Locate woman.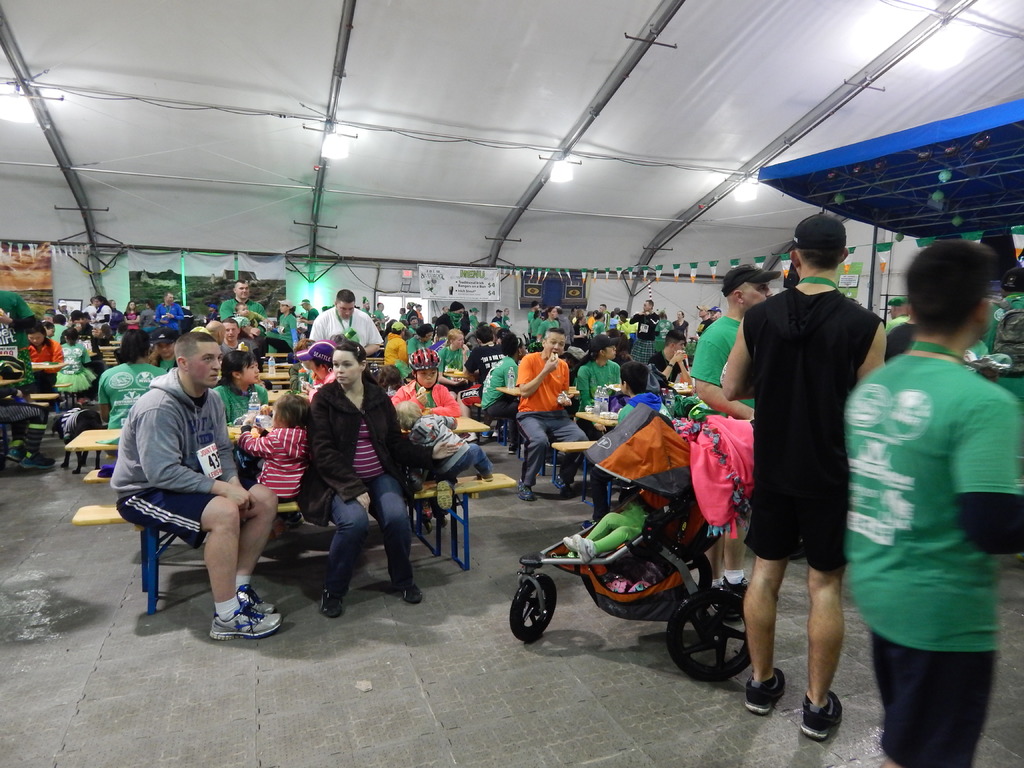
Bounding box: <bbox>406, 321, 432, 359</bbox>.
